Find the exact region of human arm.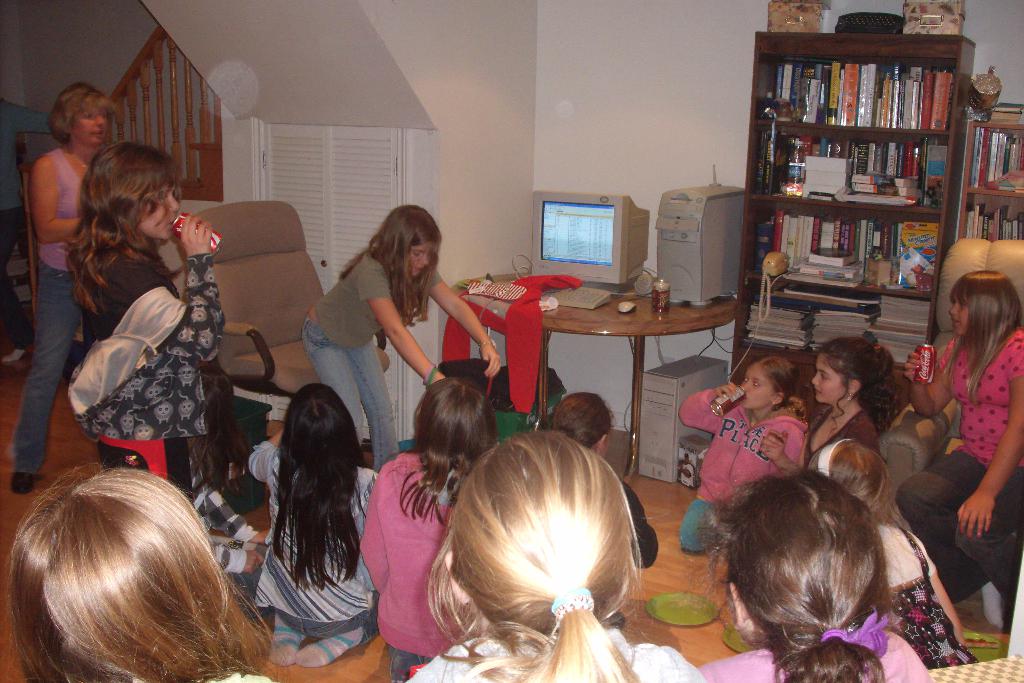
Exact region: [left=903, top=537, right=999, bottom=676].
